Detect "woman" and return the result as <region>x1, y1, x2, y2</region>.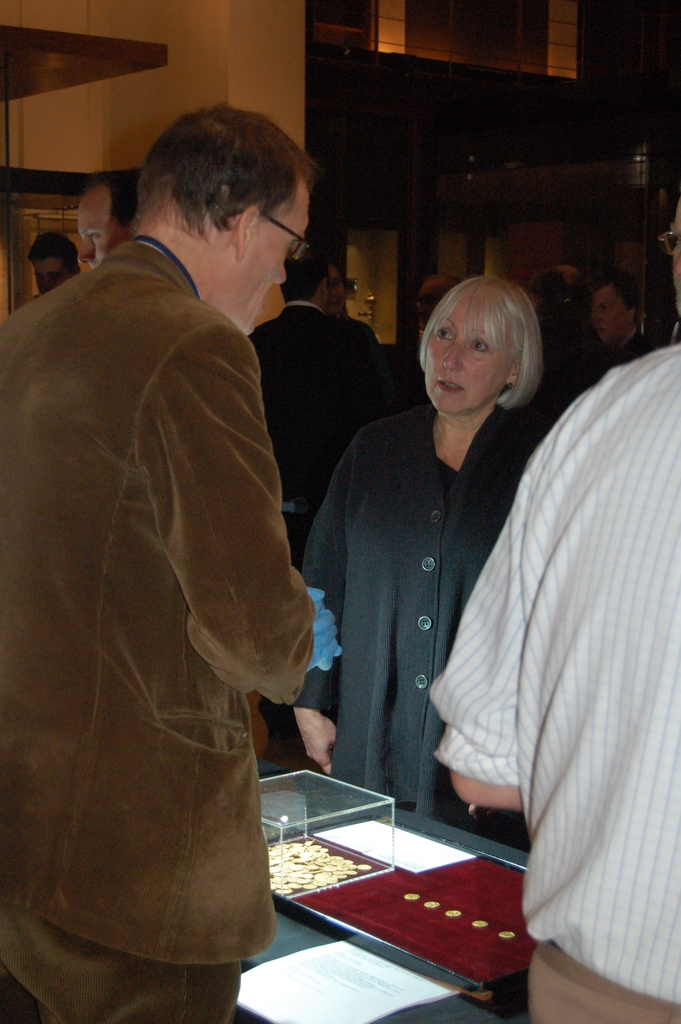
<region>527, 264, 617, 410</region>.
